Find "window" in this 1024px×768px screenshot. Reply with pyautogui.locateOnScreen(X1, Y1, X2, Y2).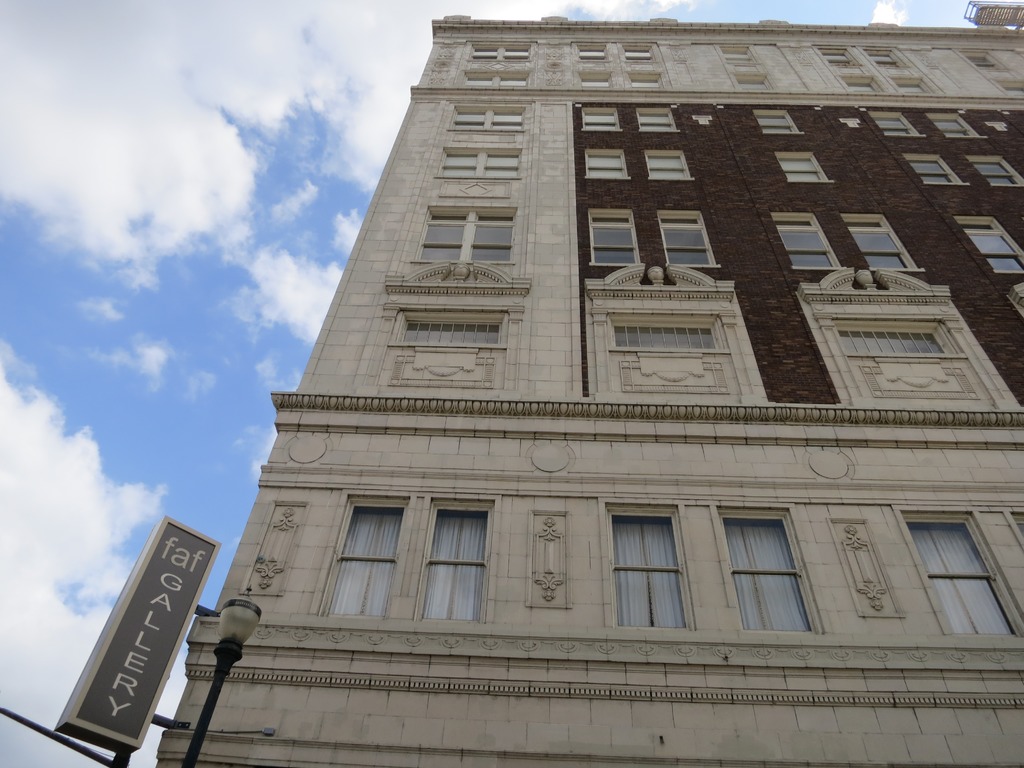
pyautogui.locateOnScreen(1002, 82, 1023, 98).
